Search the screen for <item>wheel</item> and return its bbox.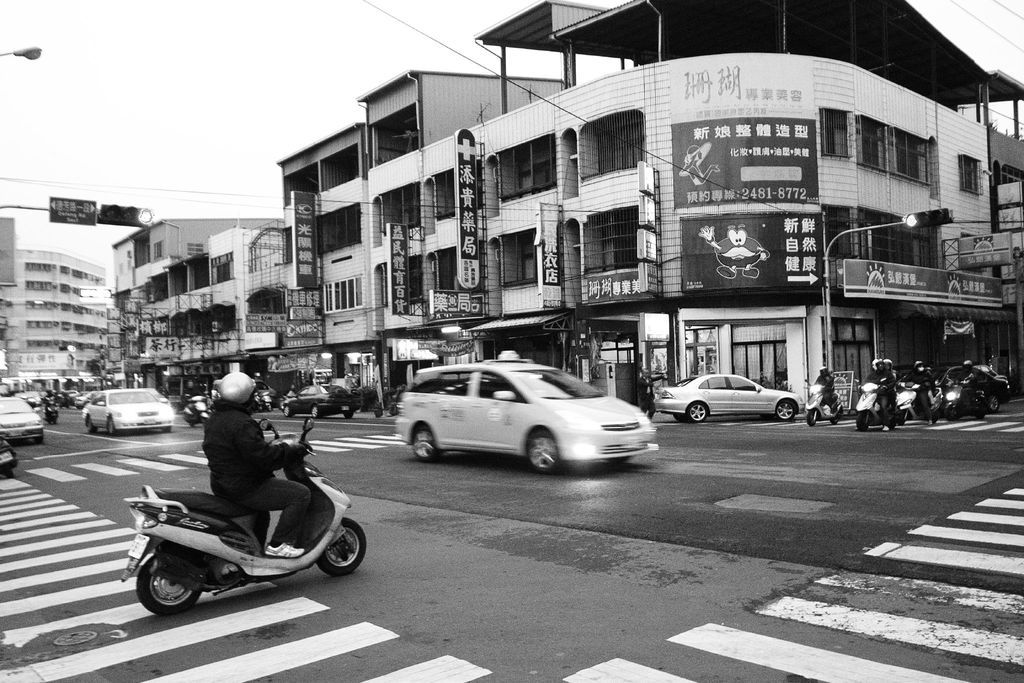
Found: {"x1": 675, "y1": 413, "x2": 685, "y2": 424}.
